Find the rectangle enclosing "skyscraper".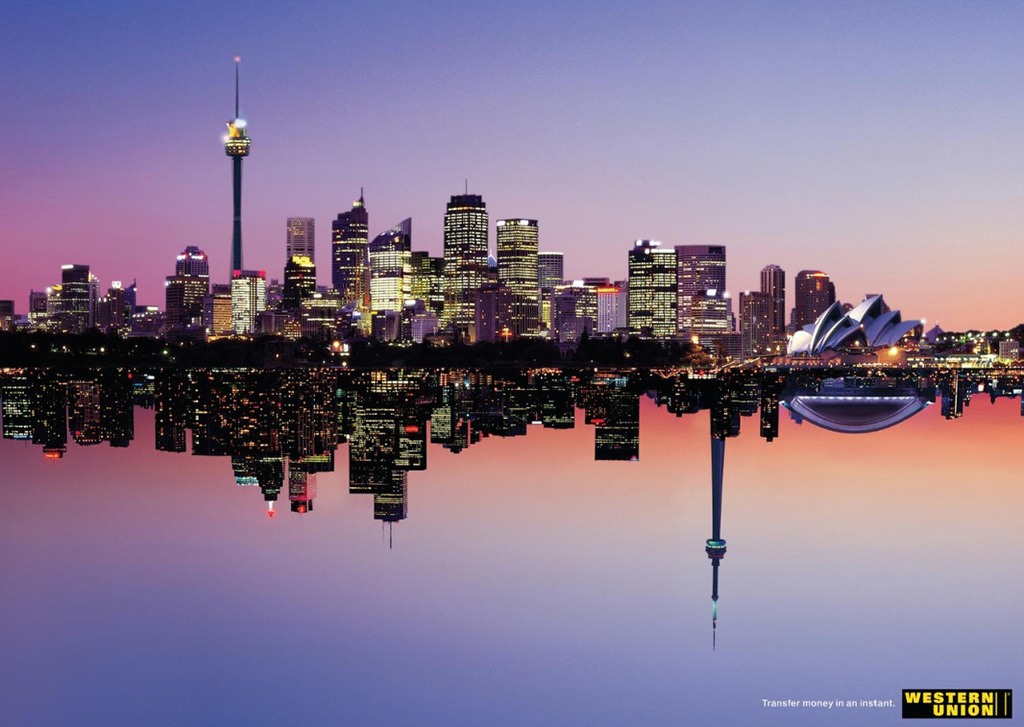
(760,265,785,333).
